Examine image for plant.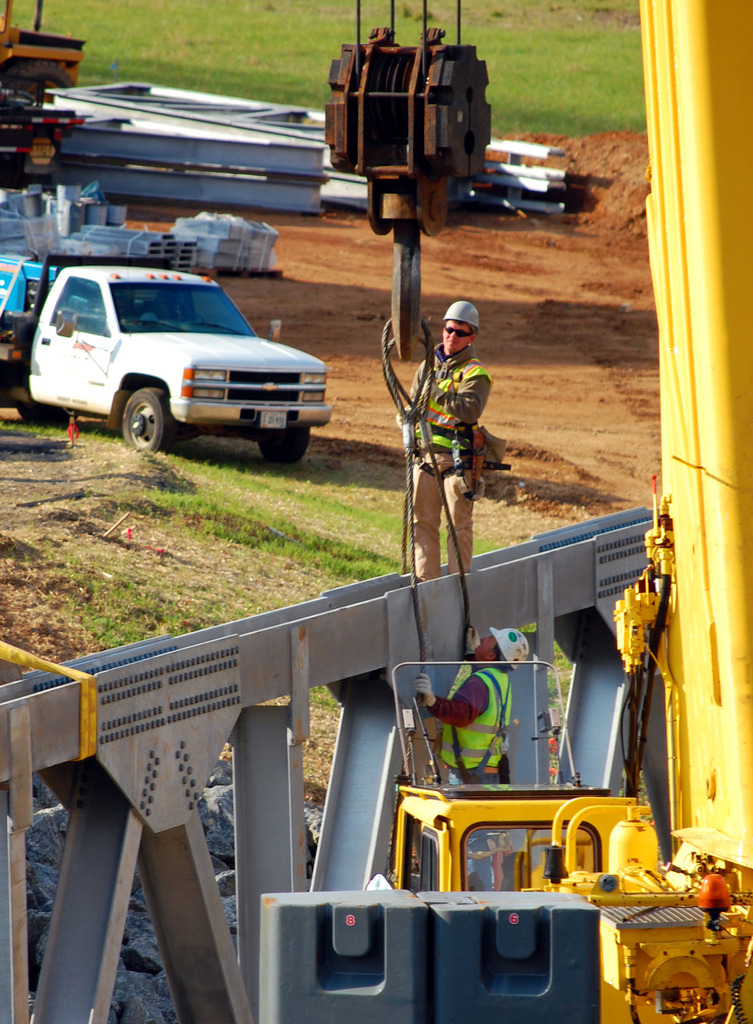
Examination result: select_region(304, 684, 344, 714).
